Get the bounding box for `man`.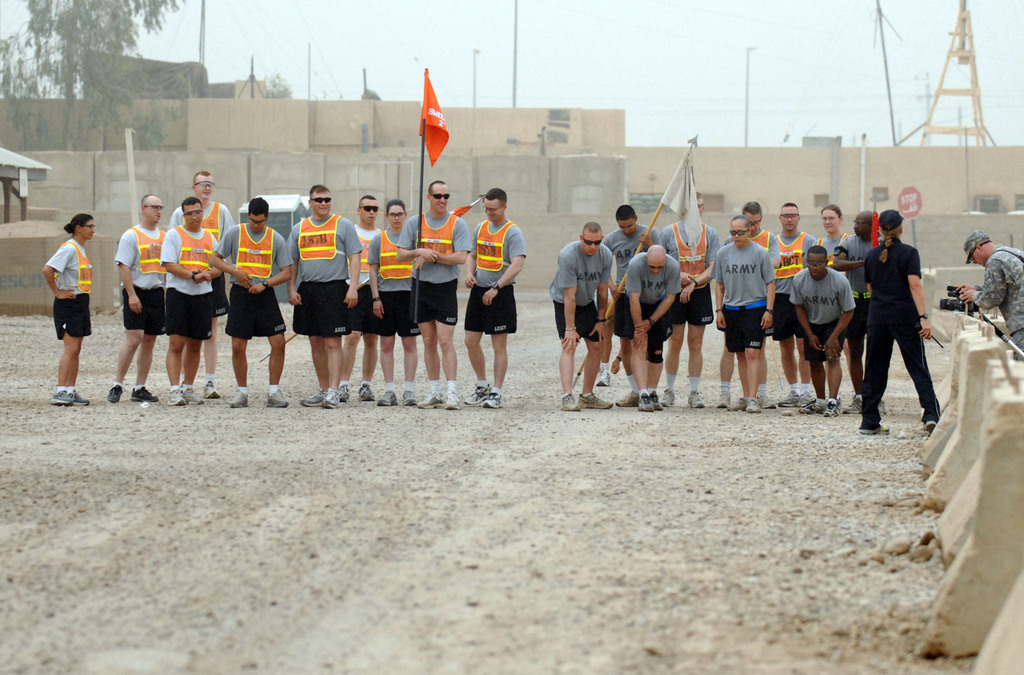
locate(602, 206, 661, 409).
